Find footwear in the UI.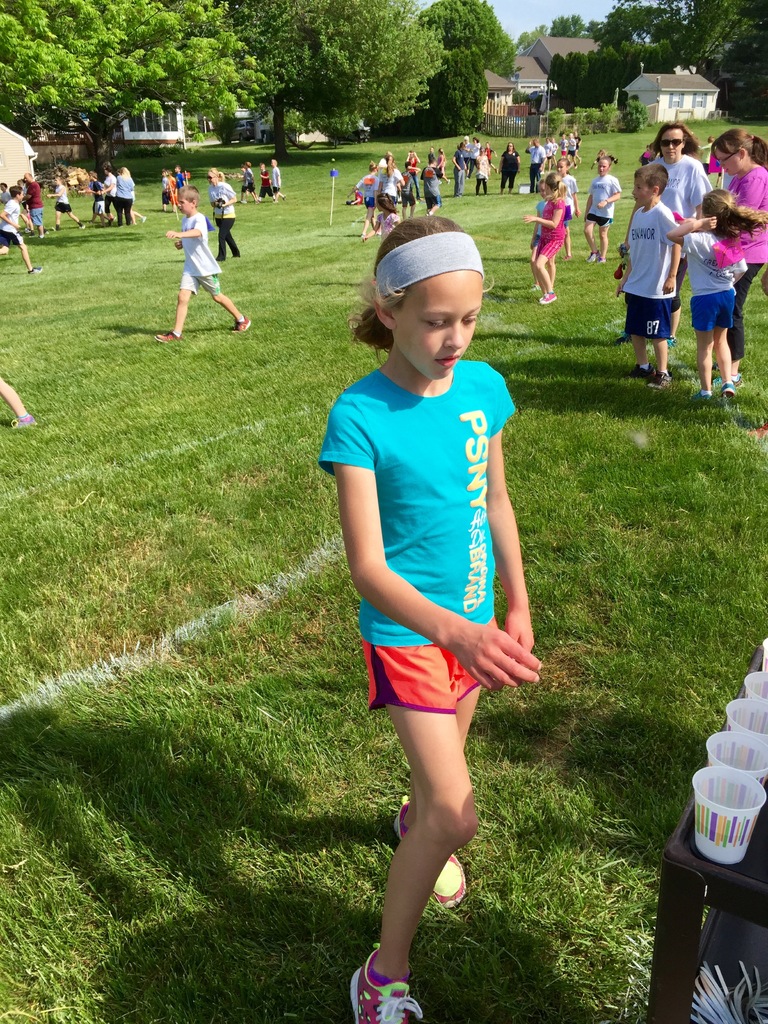
UI element at select_region(24, 268, 42, 275).
